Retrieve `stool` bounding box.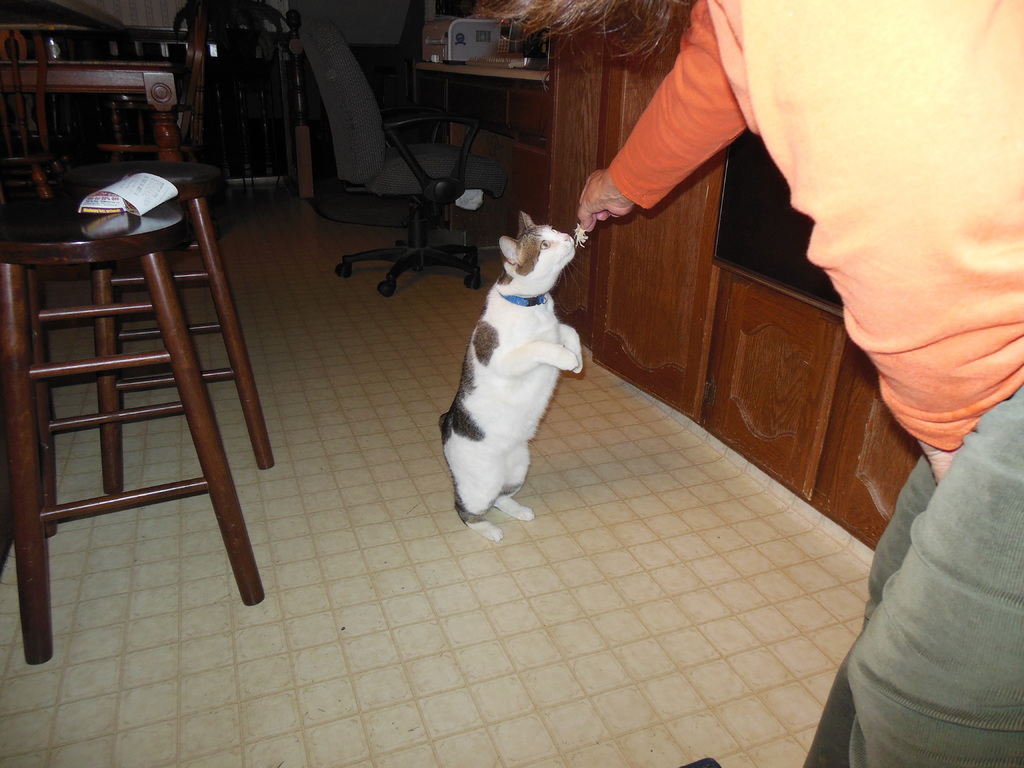
Bounding box: (left=65, top=161, right=271, bottom=496).
